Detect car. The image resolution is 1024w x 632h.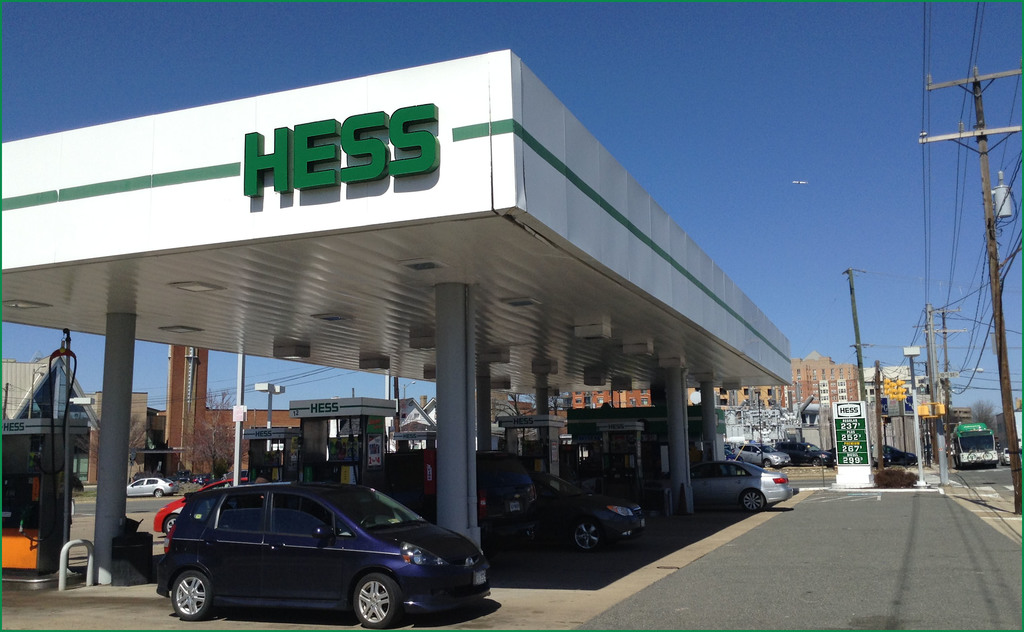
[733, 443, 793, 469].
